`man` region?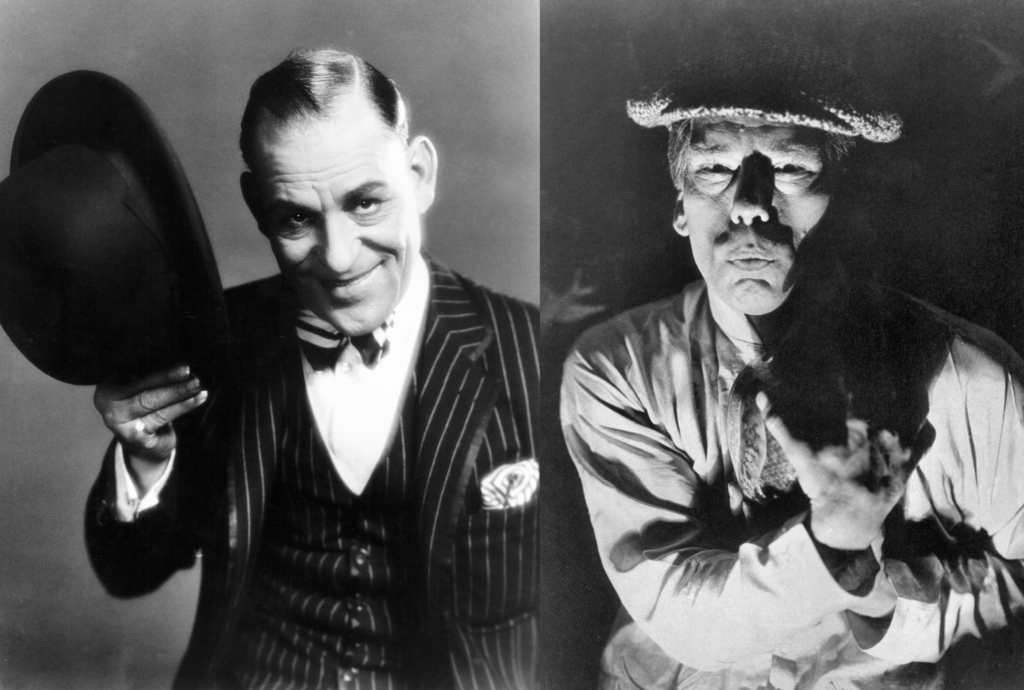
locate(563, 59, 1023, 689)
